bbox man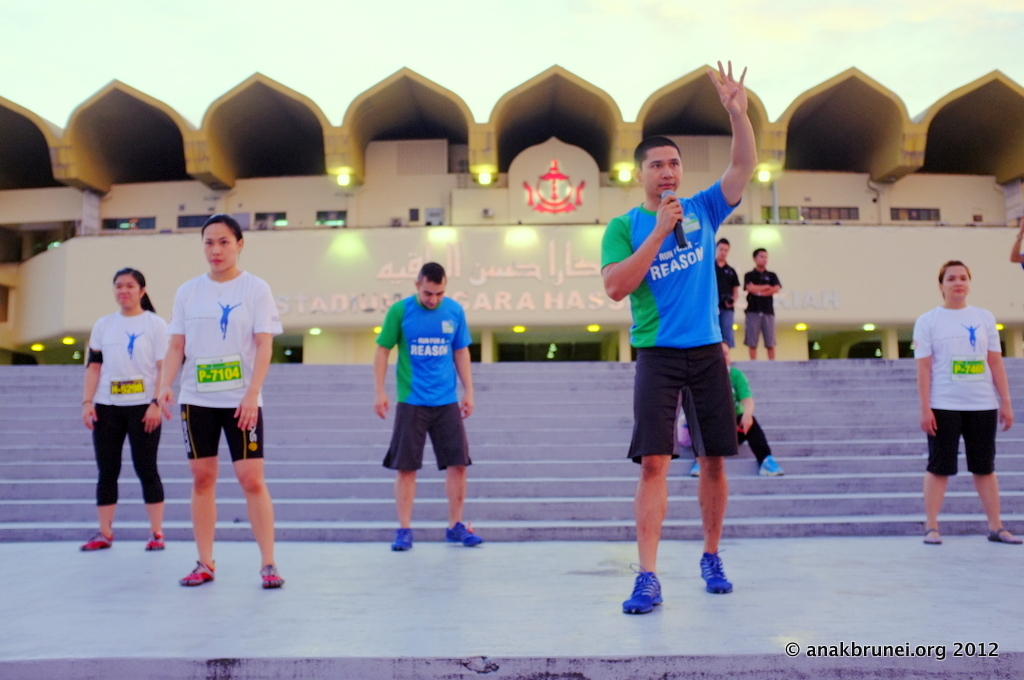
604, 58, 765, 613
